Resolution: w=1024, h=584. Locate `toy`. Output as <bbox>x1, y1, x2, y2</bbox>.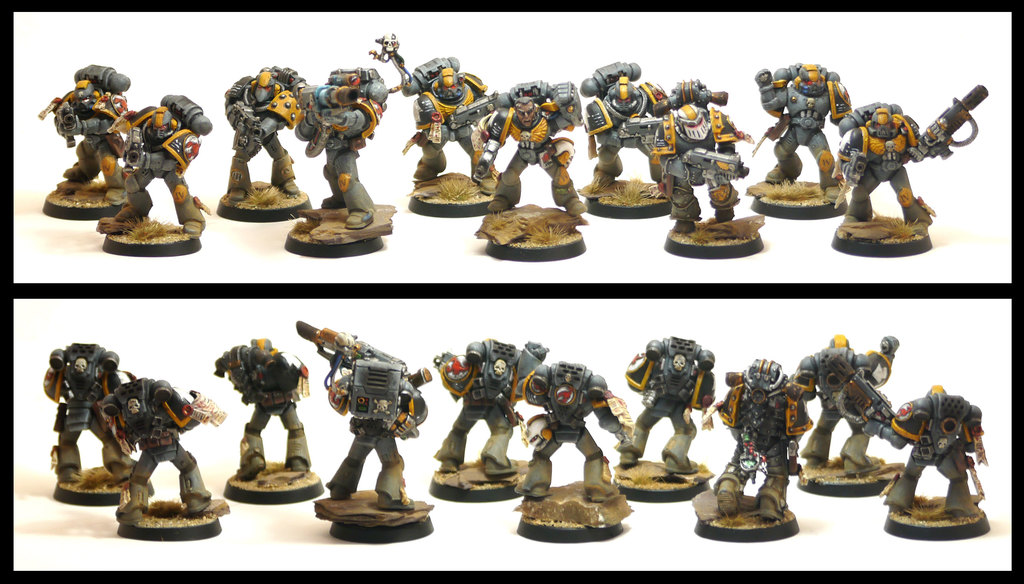
<bbox>619, 336, 724, 480</bbox>.
